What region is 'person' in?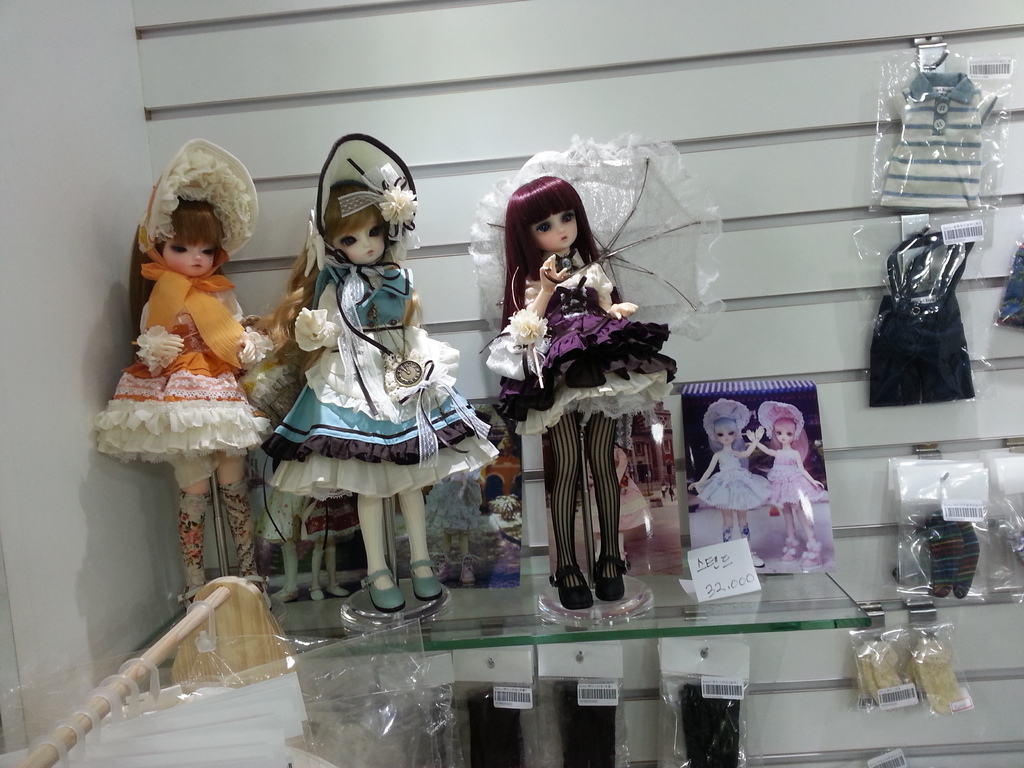
x1=297, y1=348, x2=362, y2=603.
